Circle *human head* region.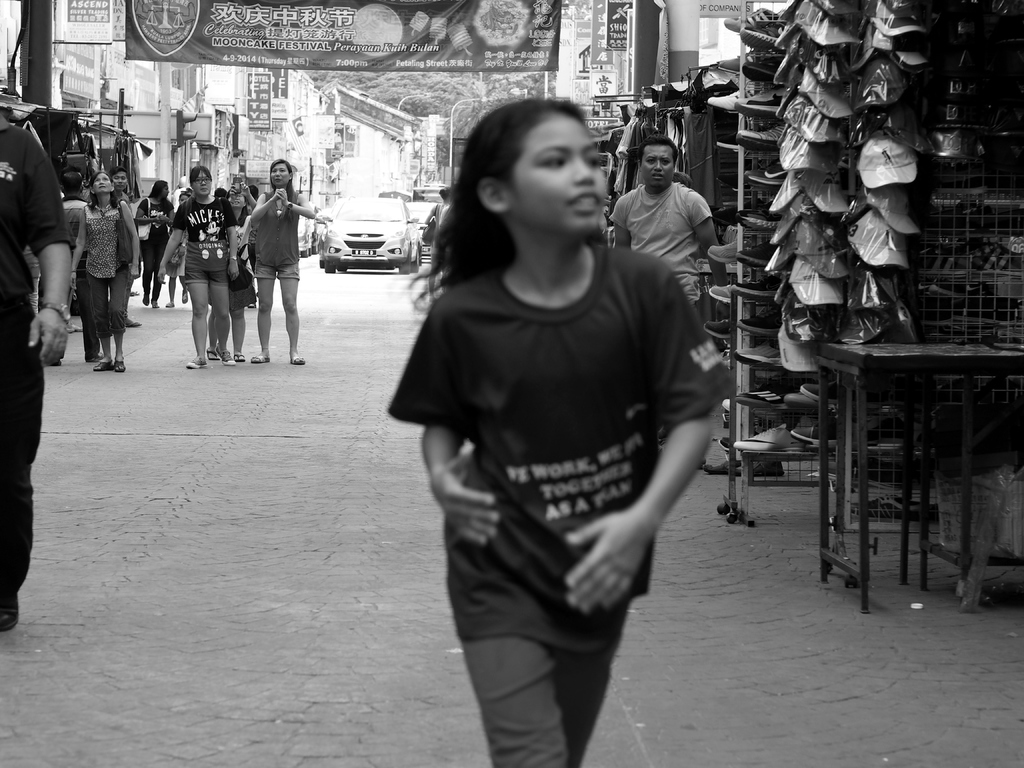
Region: [63, 173, 83, 198].
